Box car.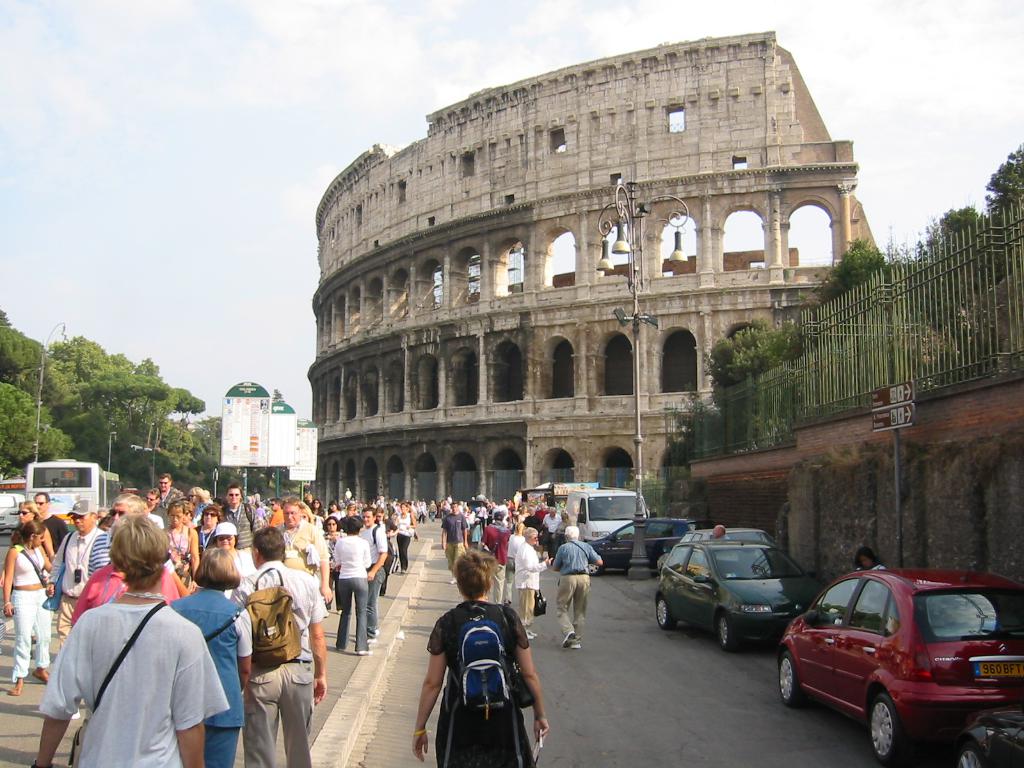
pyautogui.locateOnScreen(668, 523, 774, 547).
